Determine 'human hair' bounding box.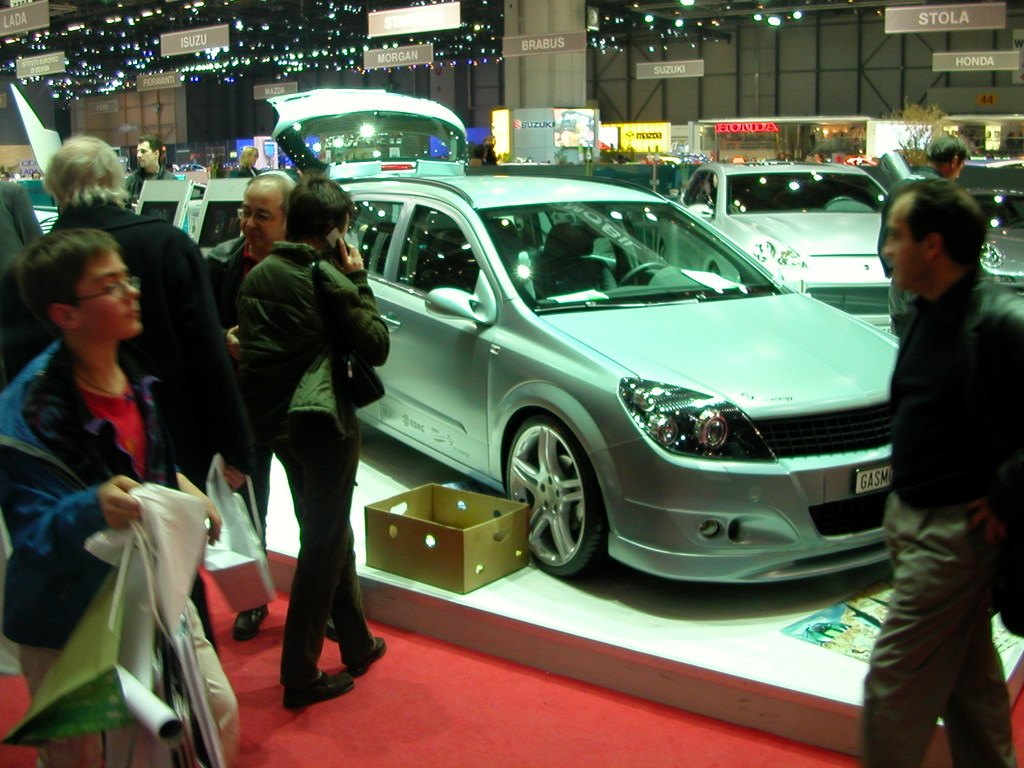
Determined: {"x1": 923, "y1": 135, "x2": 971, "y2": 168}.
